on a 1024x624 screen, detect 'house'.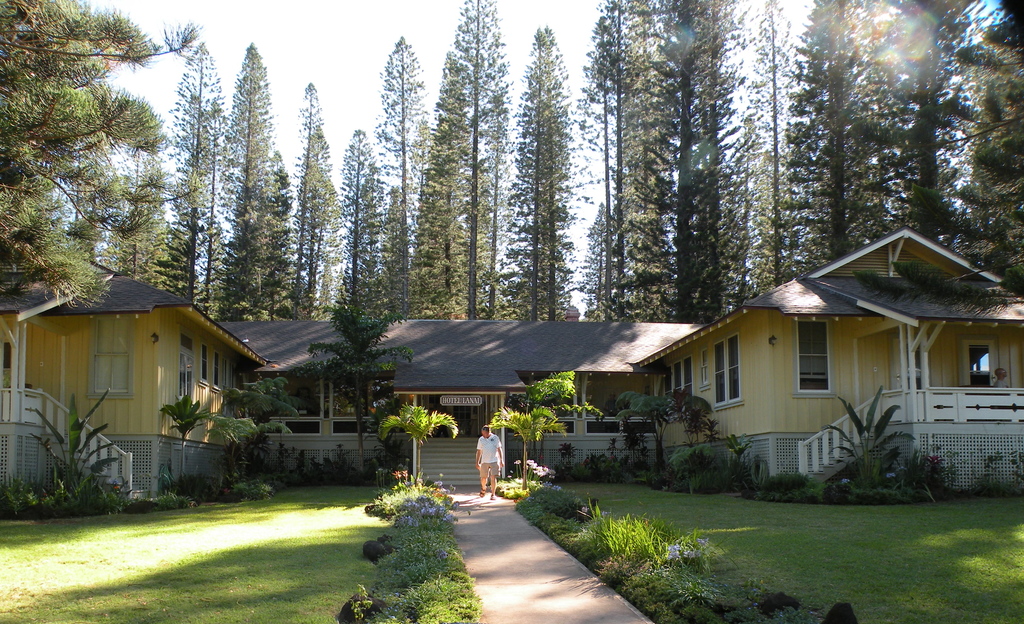
bbox=[0, 252, 271, 502].
